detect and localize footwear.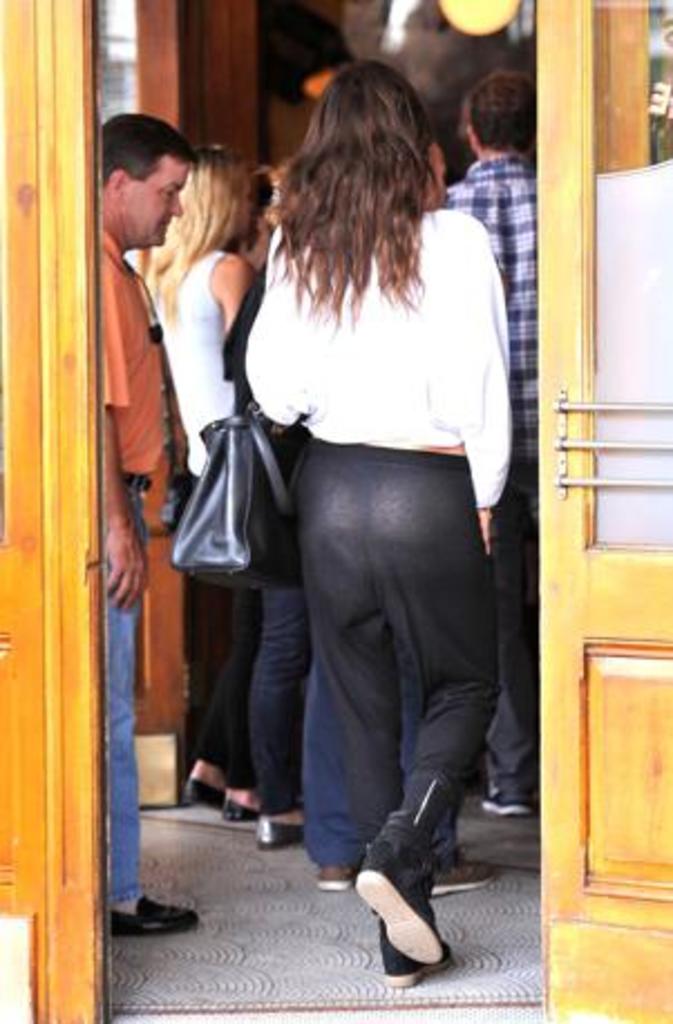
Localized at [left=221, top=805, right=264, bottom=821].
